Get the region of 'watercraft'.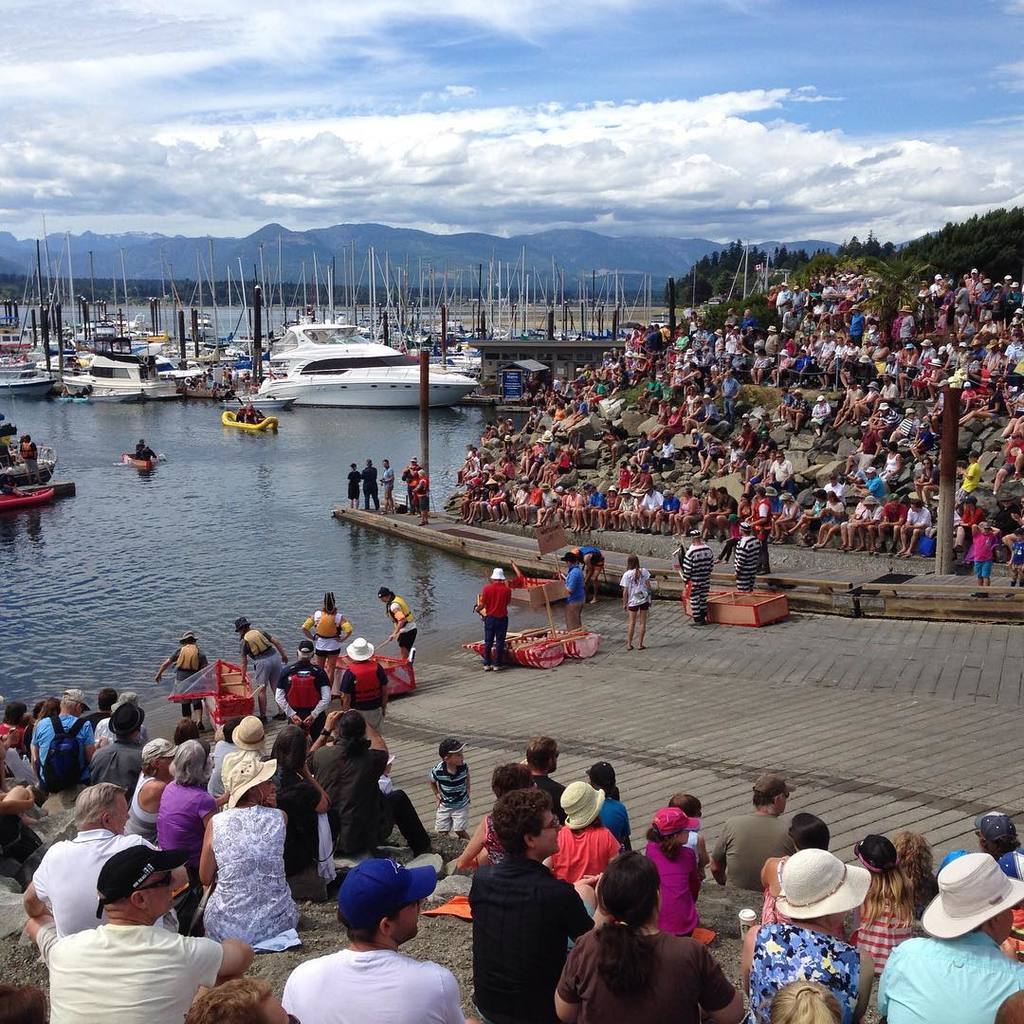
77 347 153 399.
